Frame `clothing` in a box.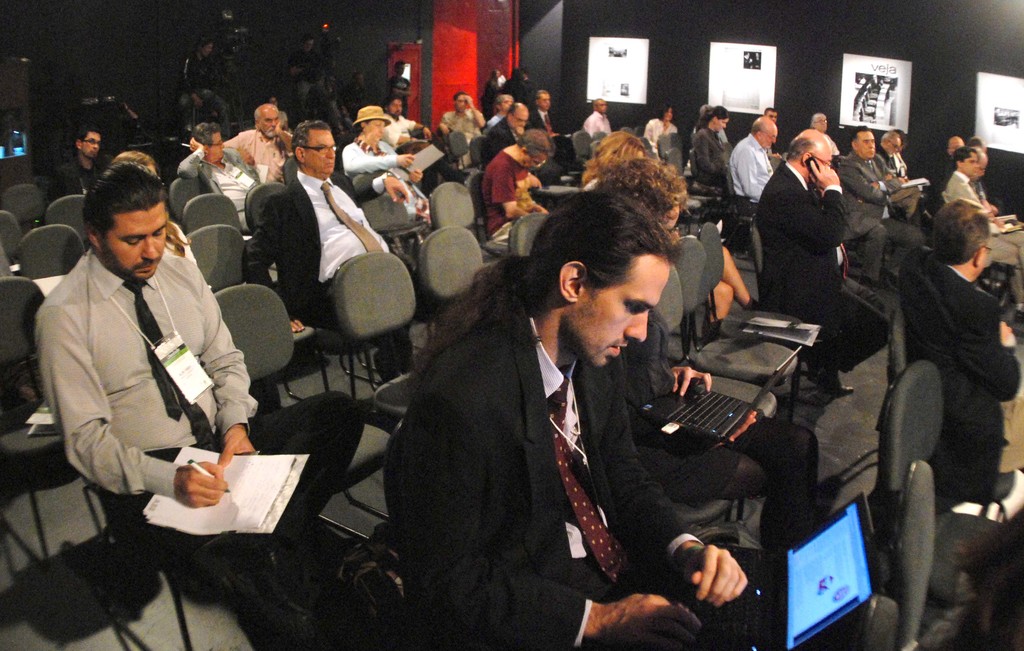
{"left": 943, "top": 174, "right": 982, "bottom": 219}.
